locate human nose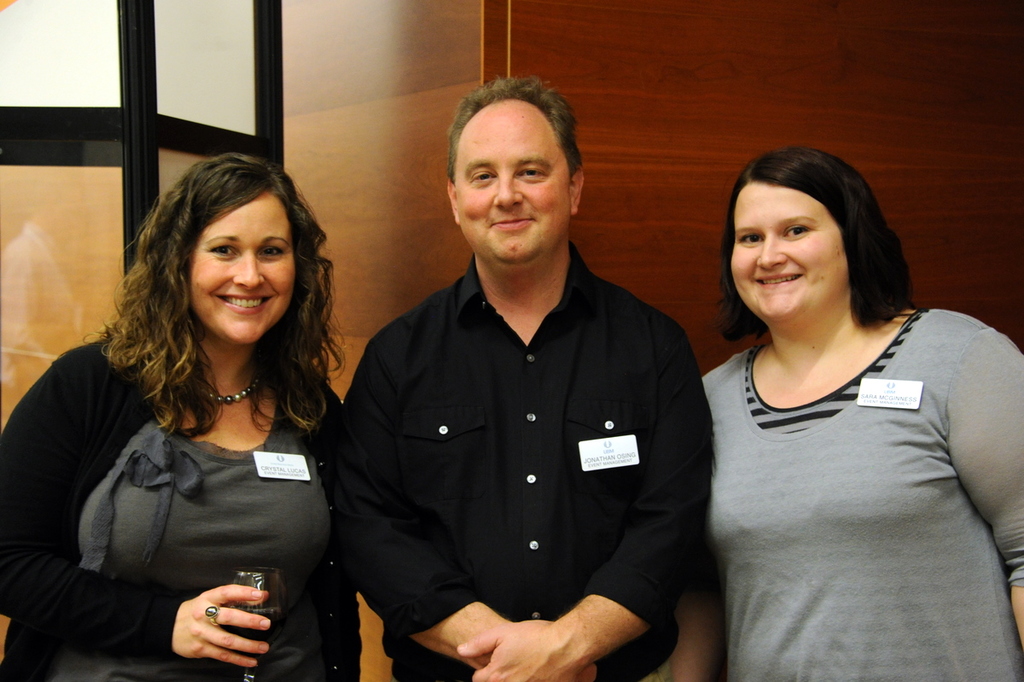
<box>492,172,525,210</box>
